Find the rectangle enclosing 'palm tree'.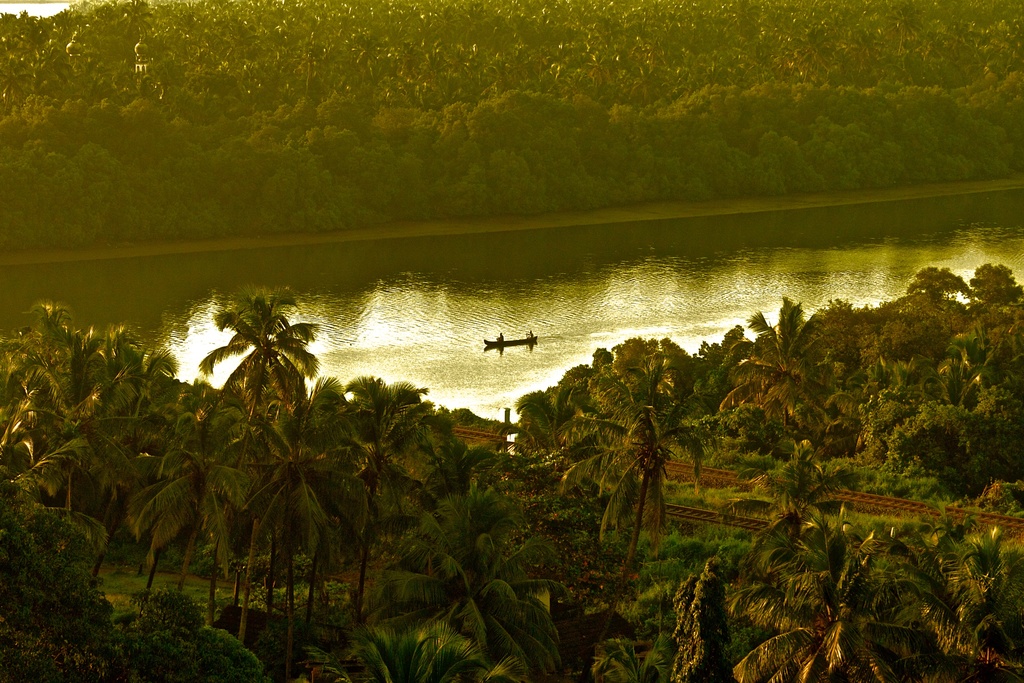
{"x1": 721, "y1": 597, "x2": 914, "y2": 682}.
